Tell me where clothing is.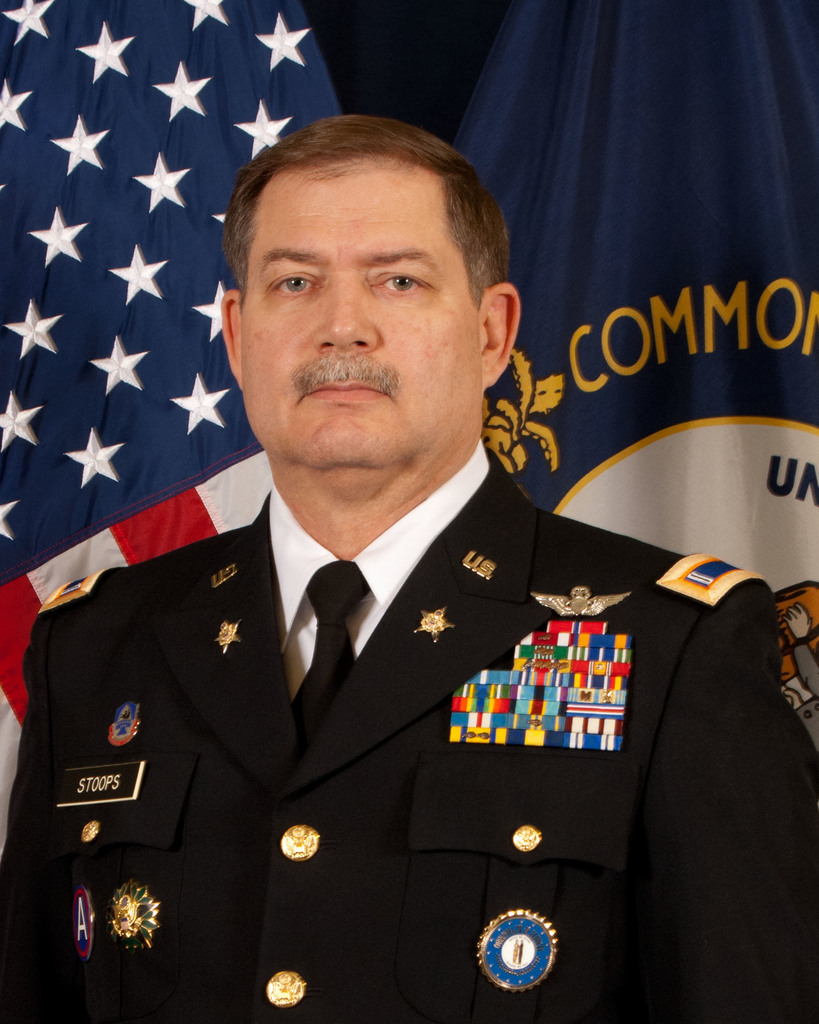
clothing is at crop(0, 438, 818, 1023).
